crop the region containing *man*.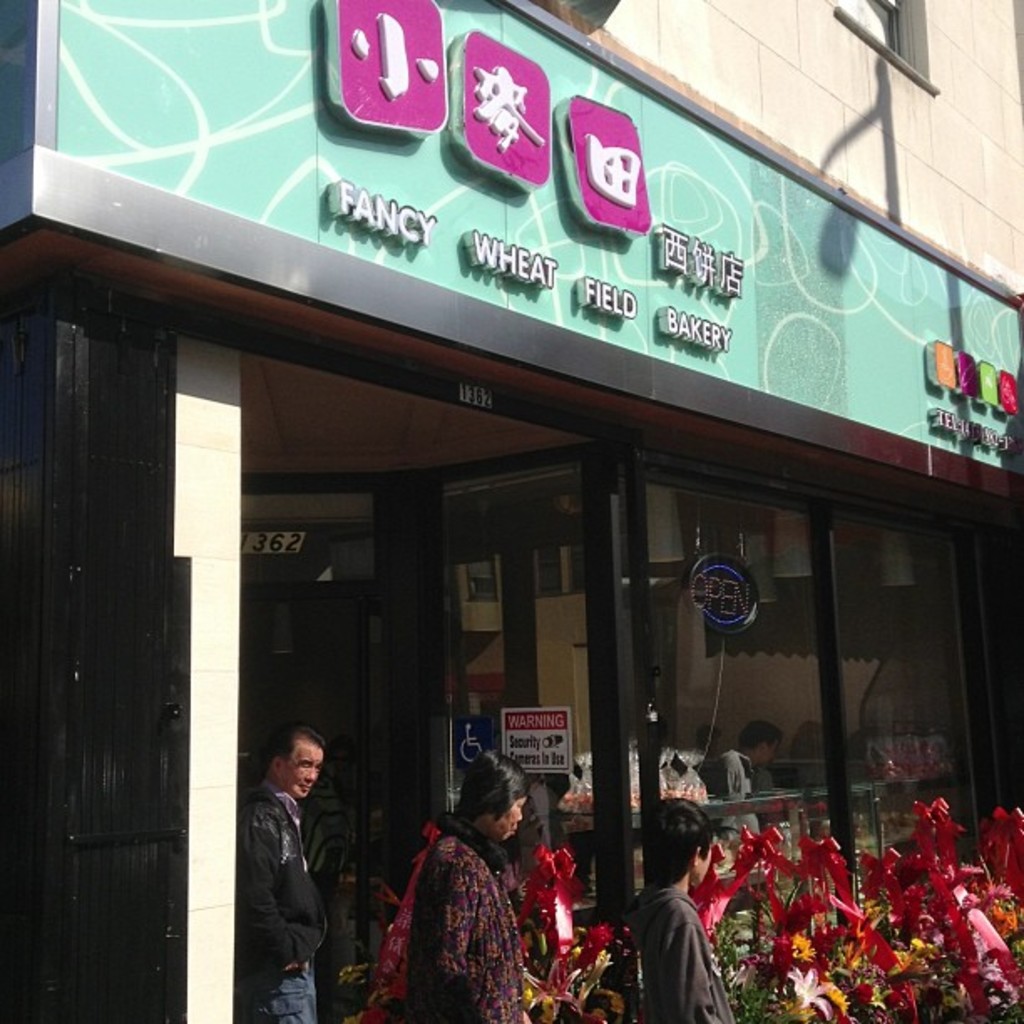
Crop region: l=231, t=718, r=363, b=999.
